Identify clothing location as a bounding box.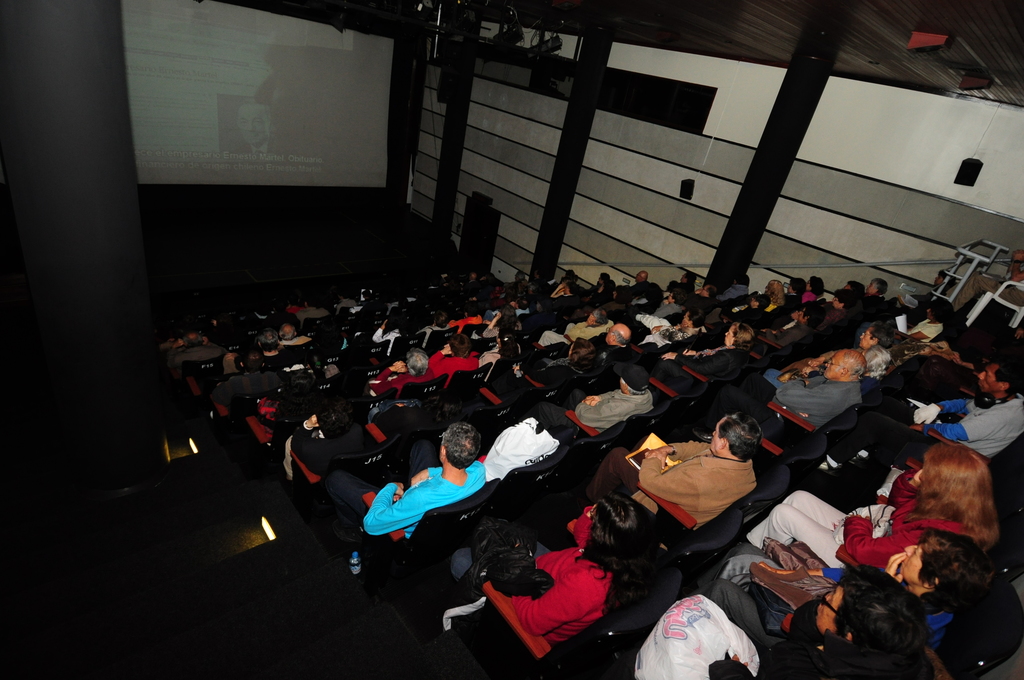
x1=897 y1=325 x2=1023 y2=391.
